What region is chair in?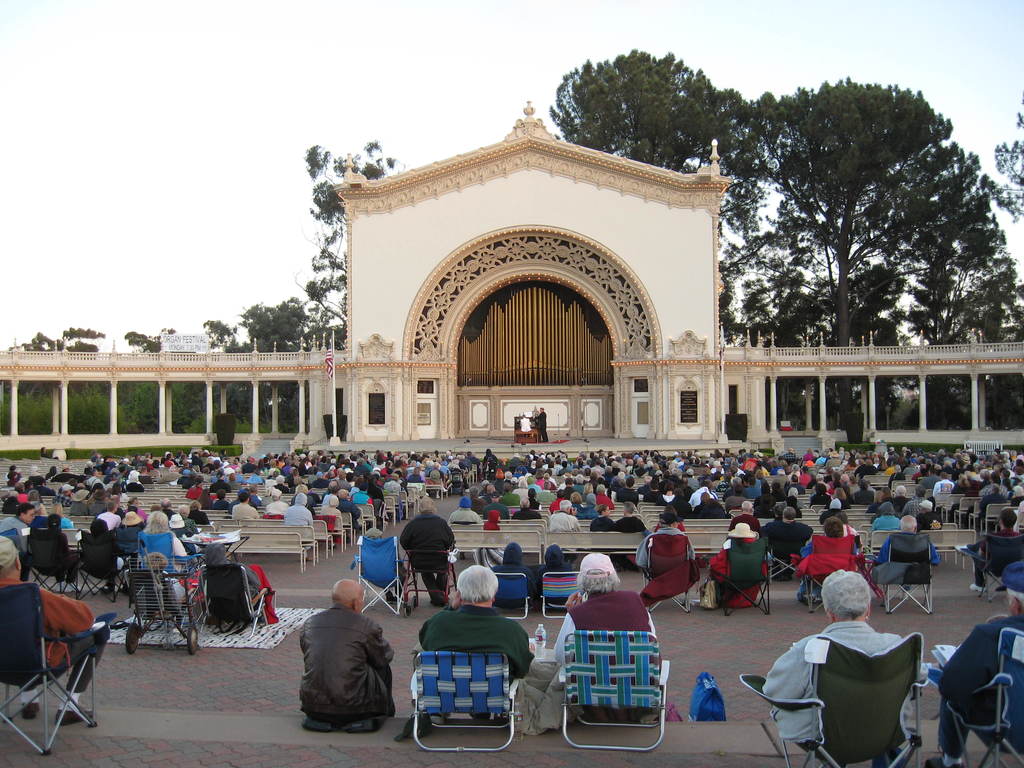
rect(123, 566, 202, 657).
